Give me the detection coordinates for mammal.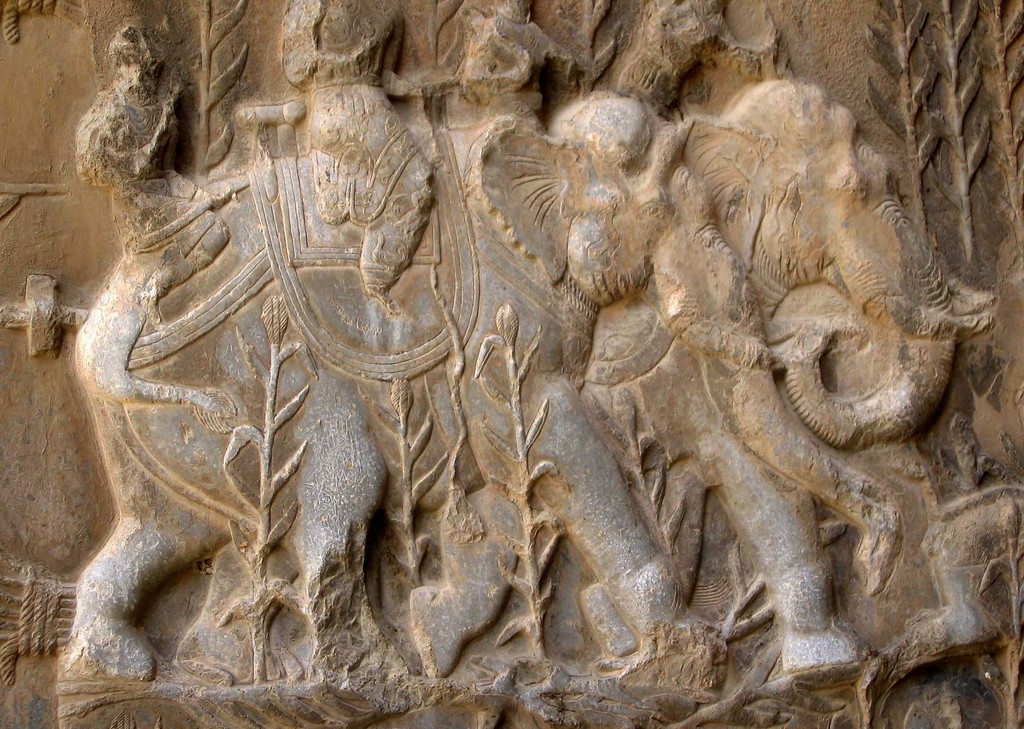
select_region(70, 95, 902, 678).
